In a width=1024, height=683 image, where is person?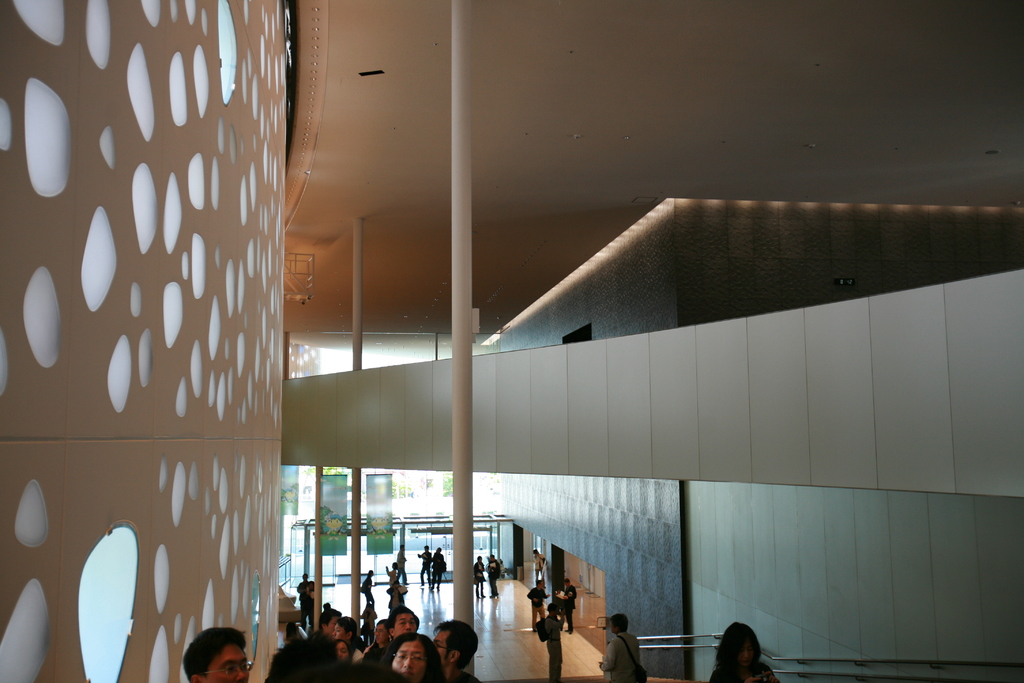
x1=396, y1=546, x2=411, y2=566.
